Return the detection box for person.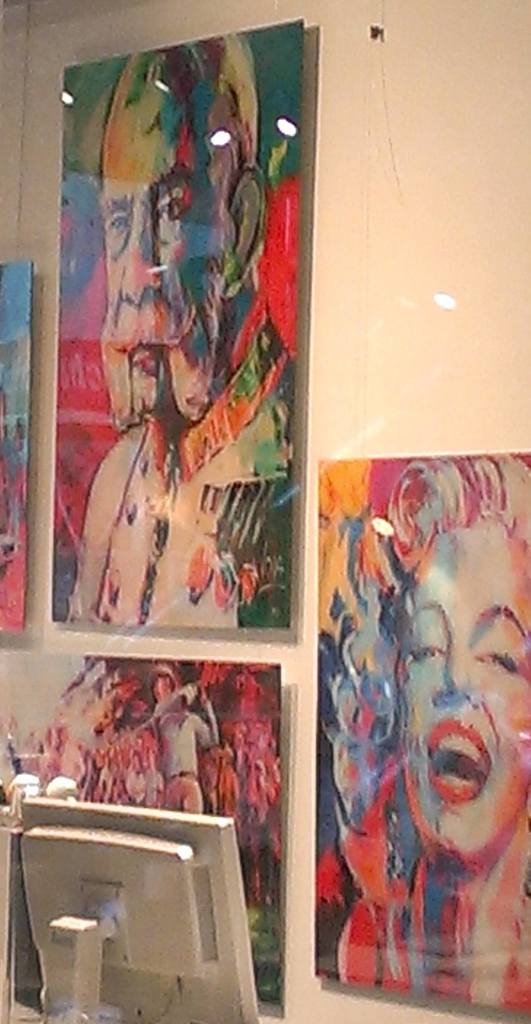
(left=53, top=28, right=307, bottom=631).
